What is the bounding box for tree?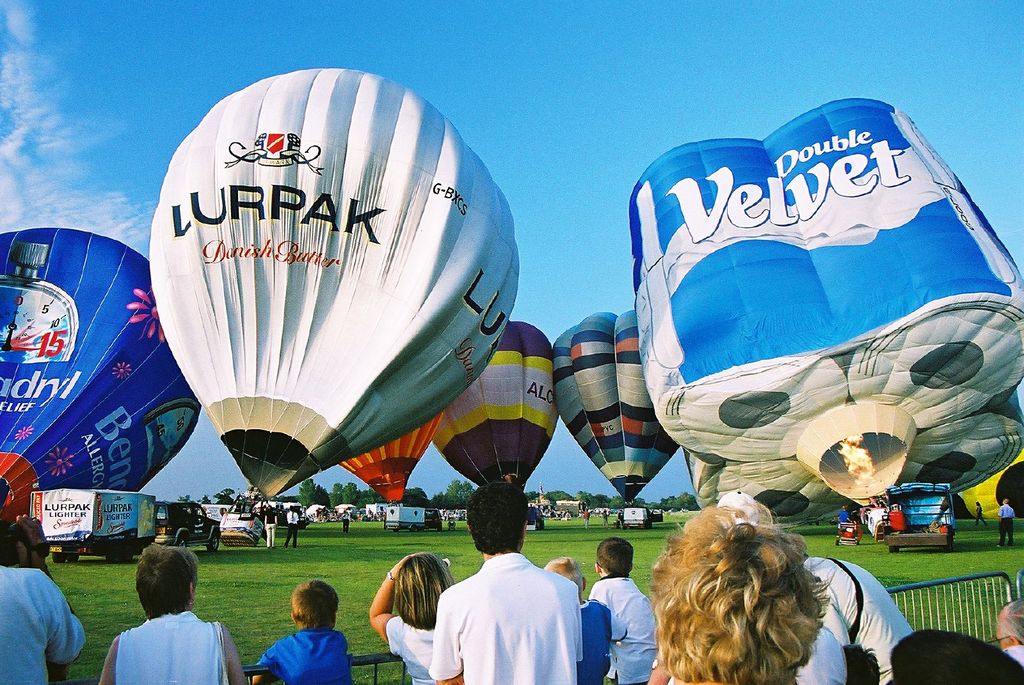
locate(356, 492, 378, 517).
